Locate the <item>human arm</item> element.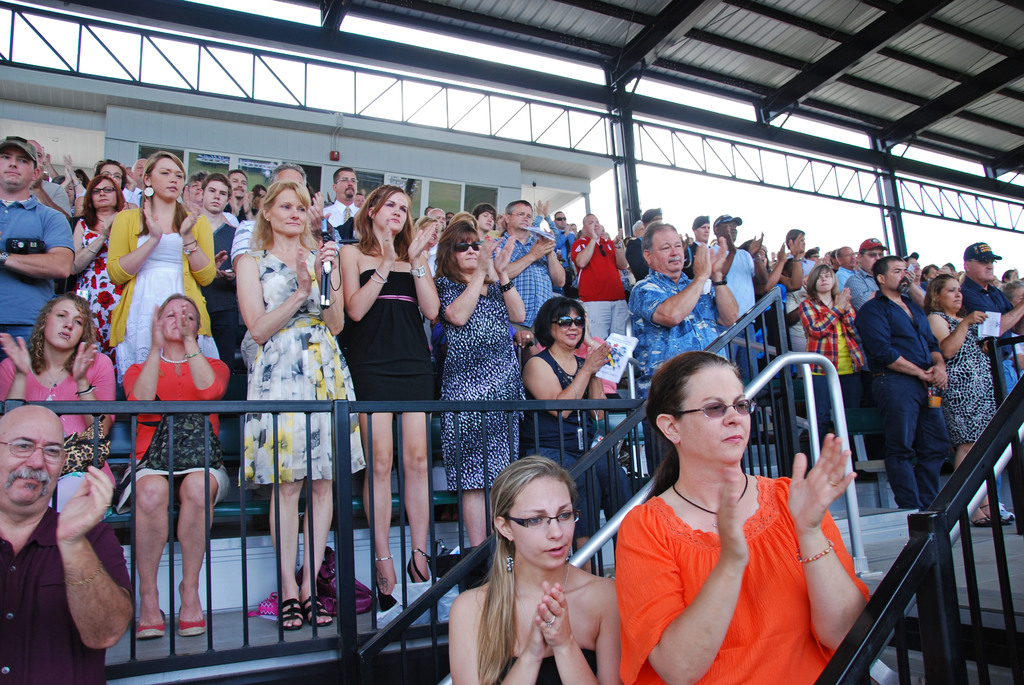
Element bbox: 638:482:747:684.
